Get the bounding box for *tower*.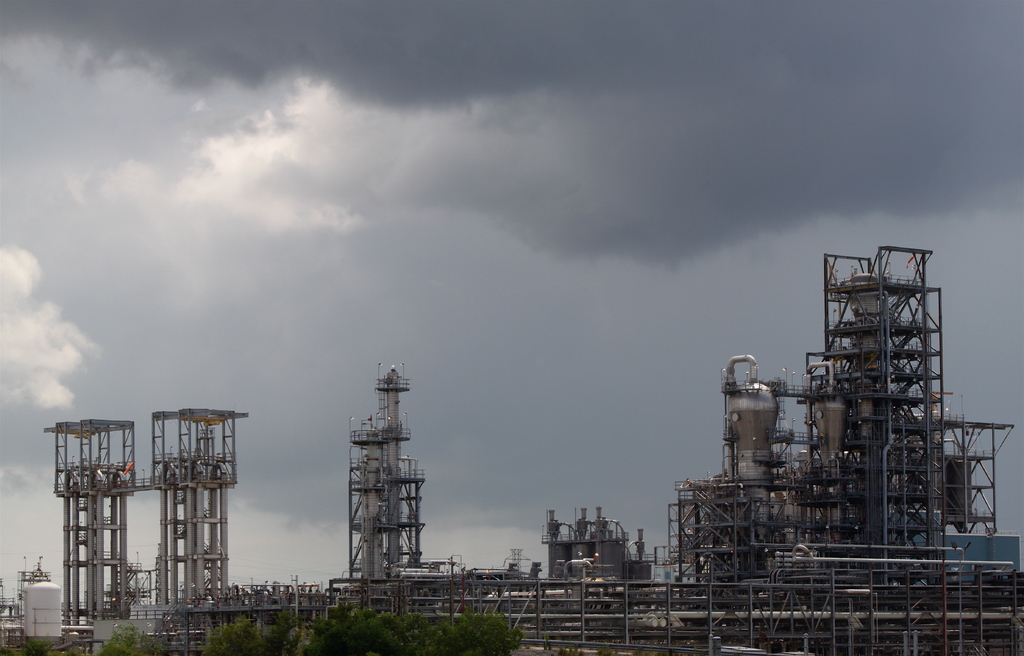
x1=655, y1=210, x2=1023, y2=576.
